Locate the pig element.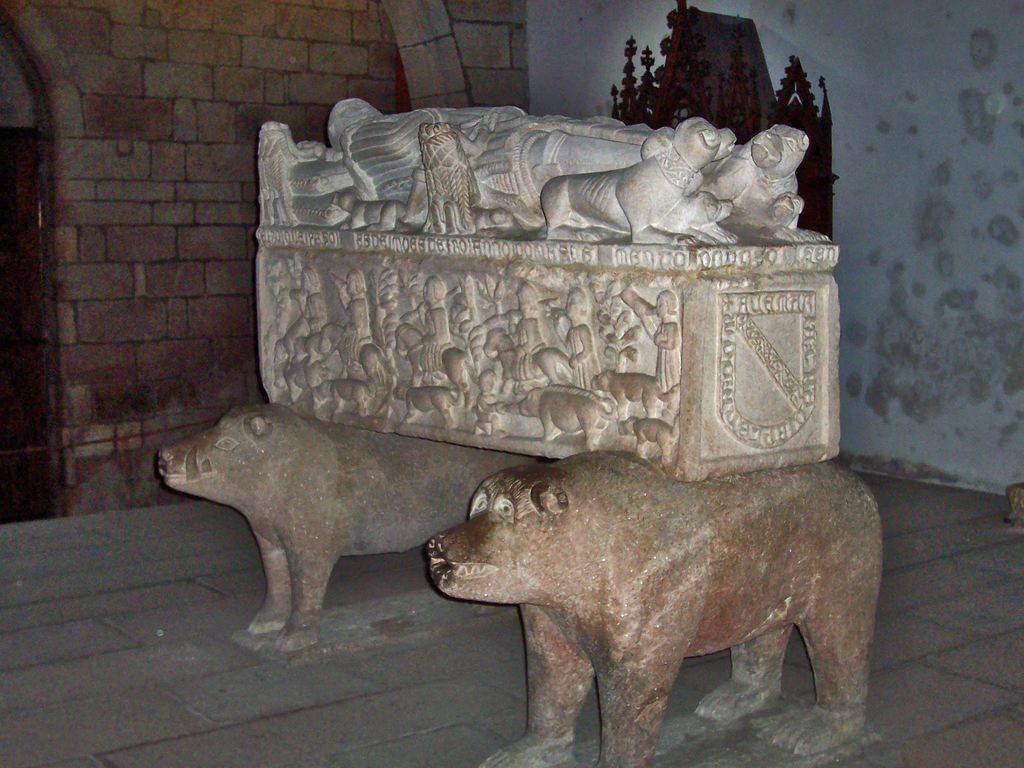
Element bbox: 426 450 884 767.
